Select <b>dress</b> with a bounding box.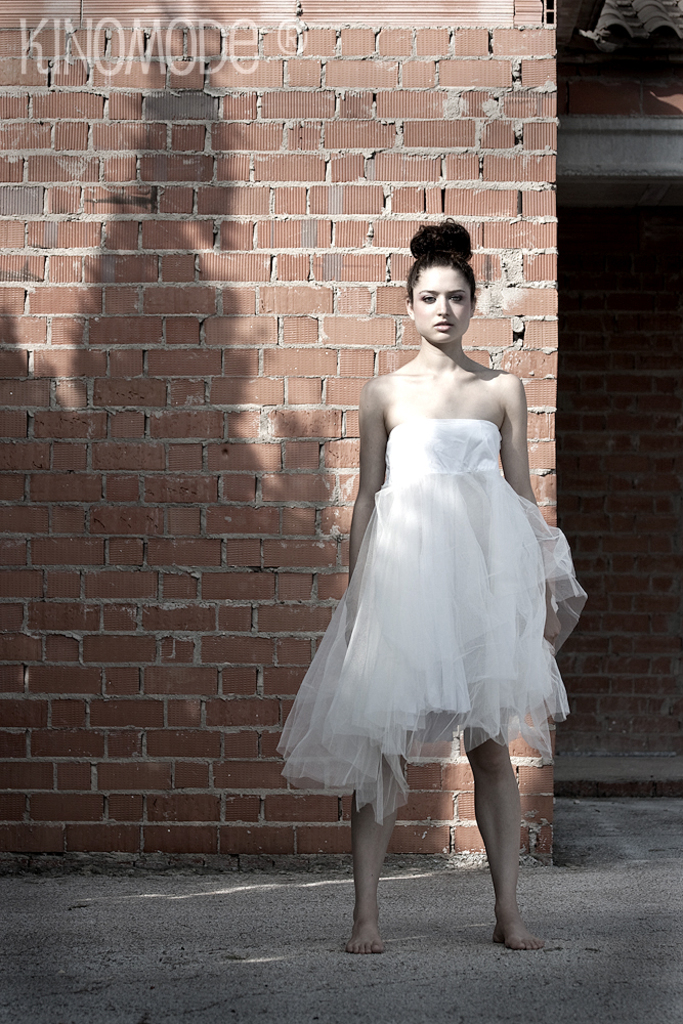
<box>275,419,595,823</box>.
